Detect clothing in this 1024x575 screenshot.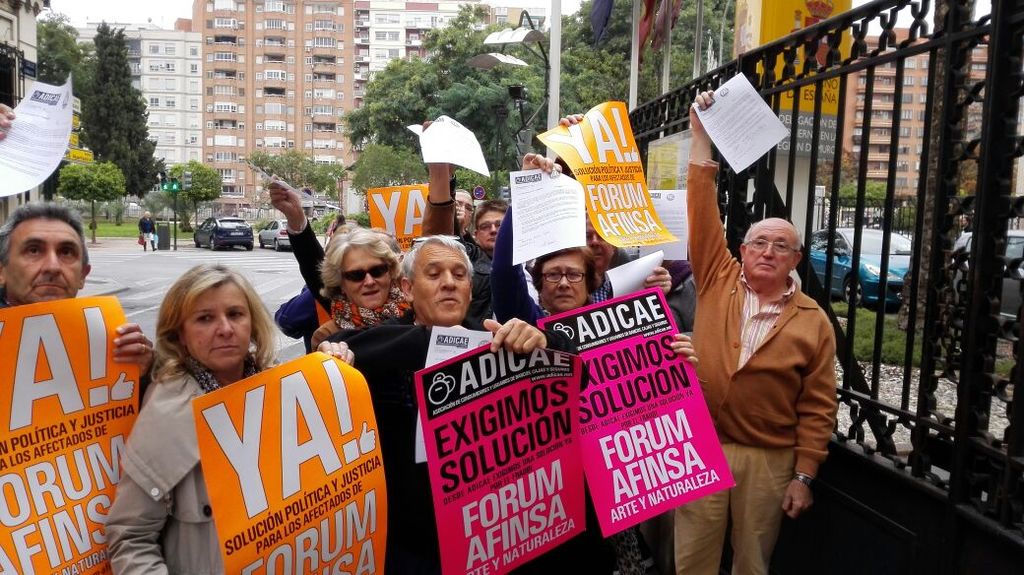
Detection: detection(479, 207, 546, 324).
